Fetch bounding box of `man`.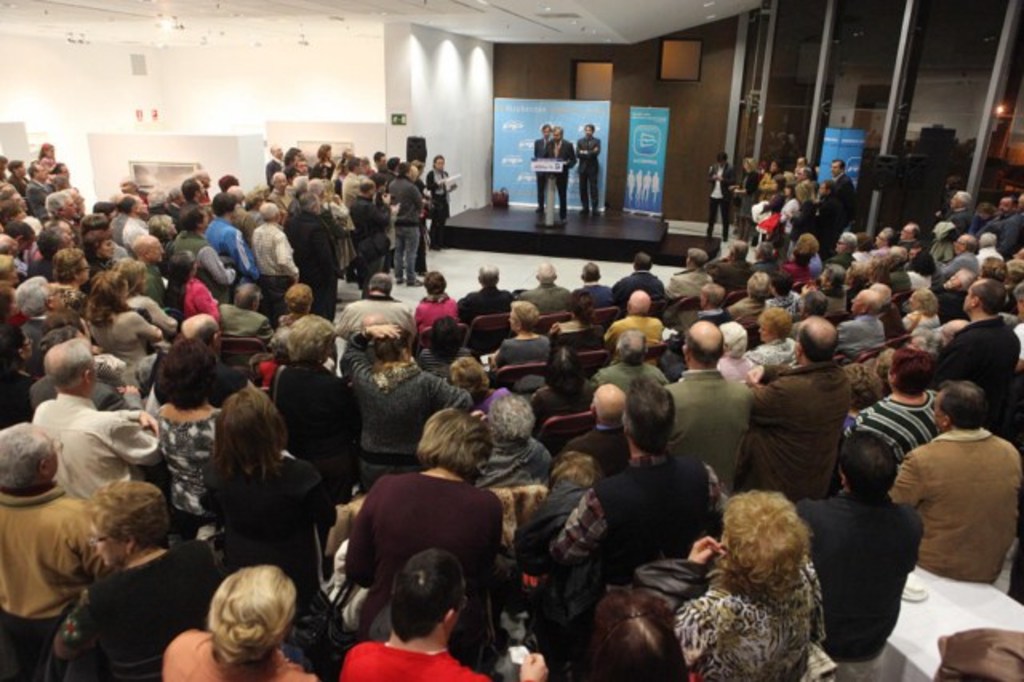
Bbox: 539/128/574/219.
